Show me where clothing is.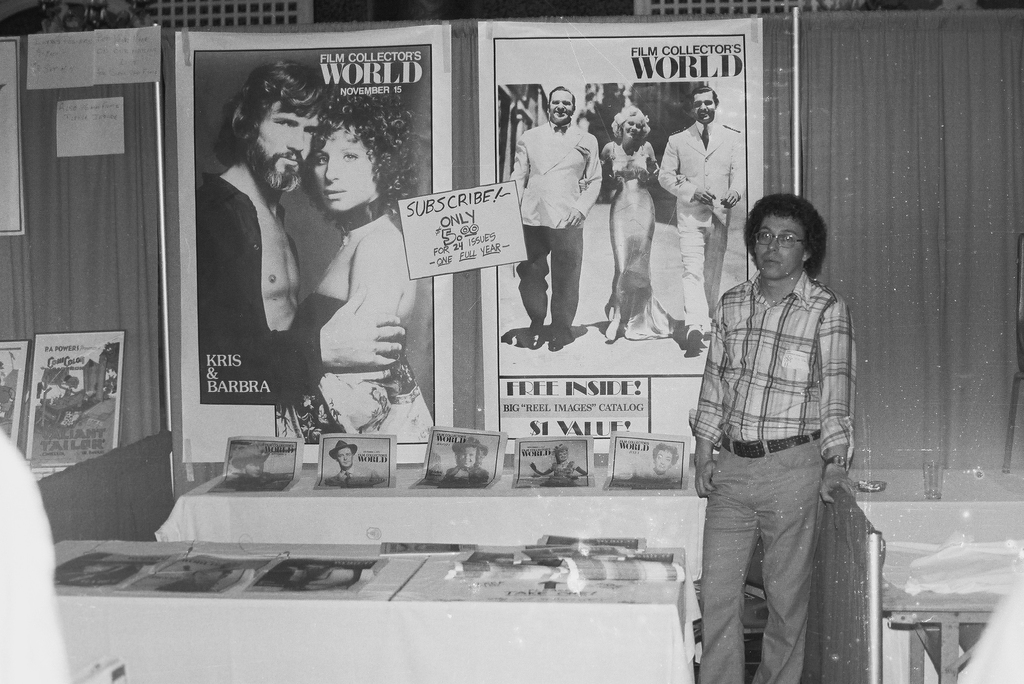
clothing is at box=[277, 199, 433, 445].
